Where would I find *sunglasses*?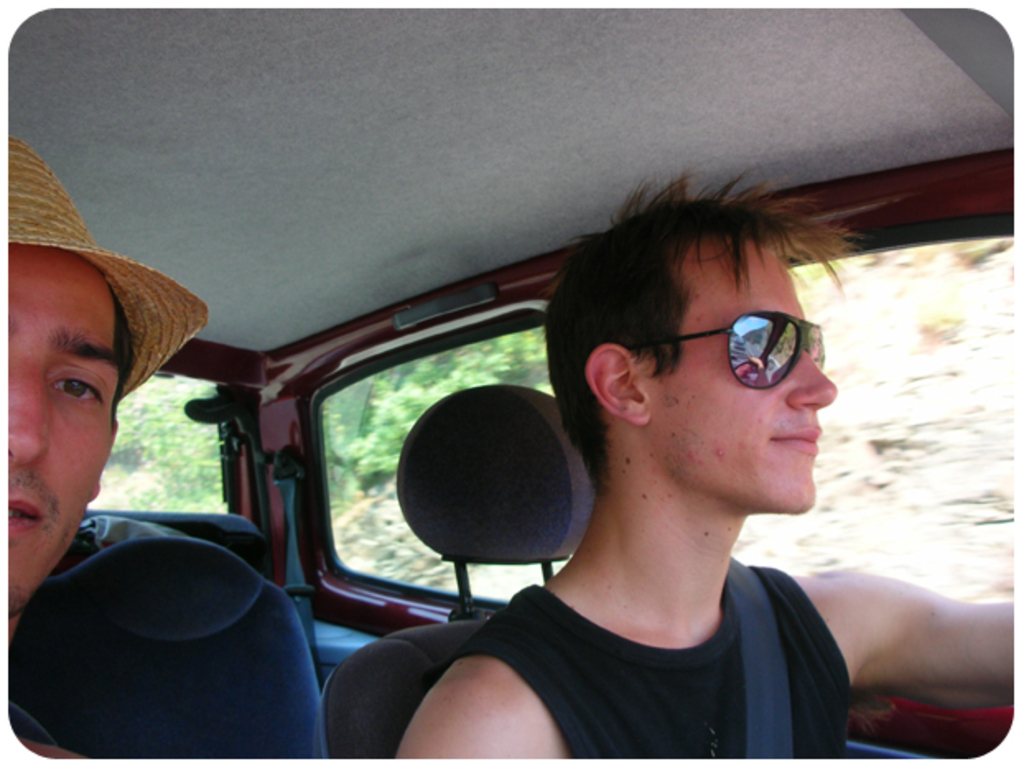
At box=[631, 310, 825, 390].
